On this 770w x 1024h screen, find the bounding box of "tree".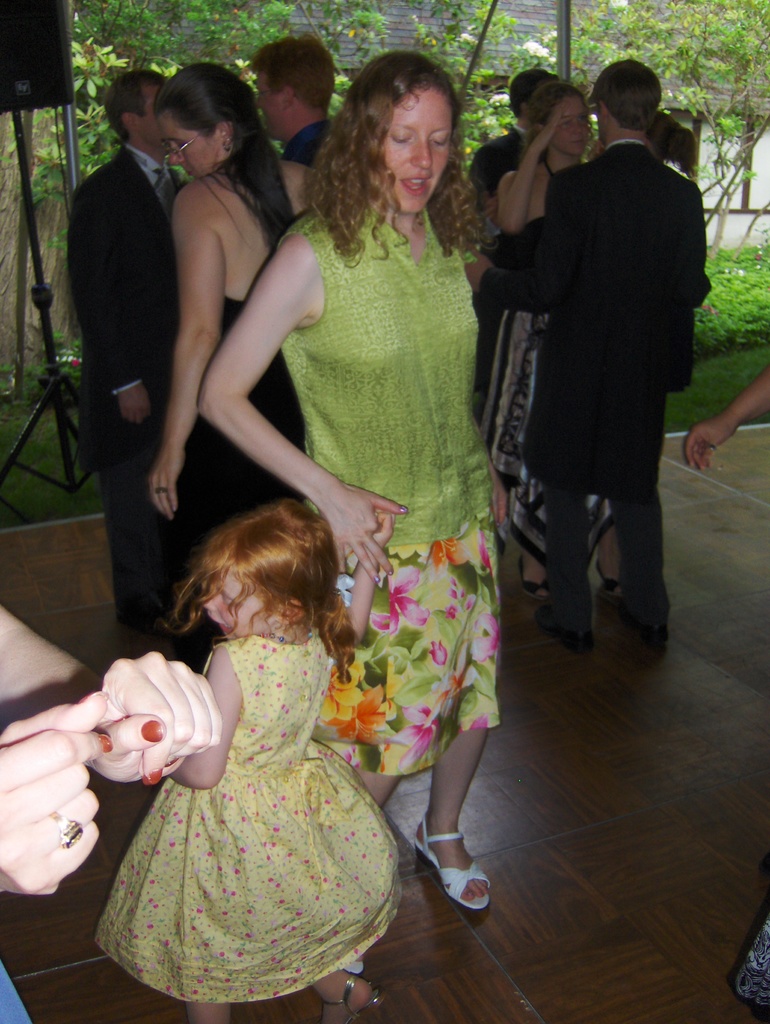
Bounding box: x1=0 y1=0 x2=556 y2=355.
